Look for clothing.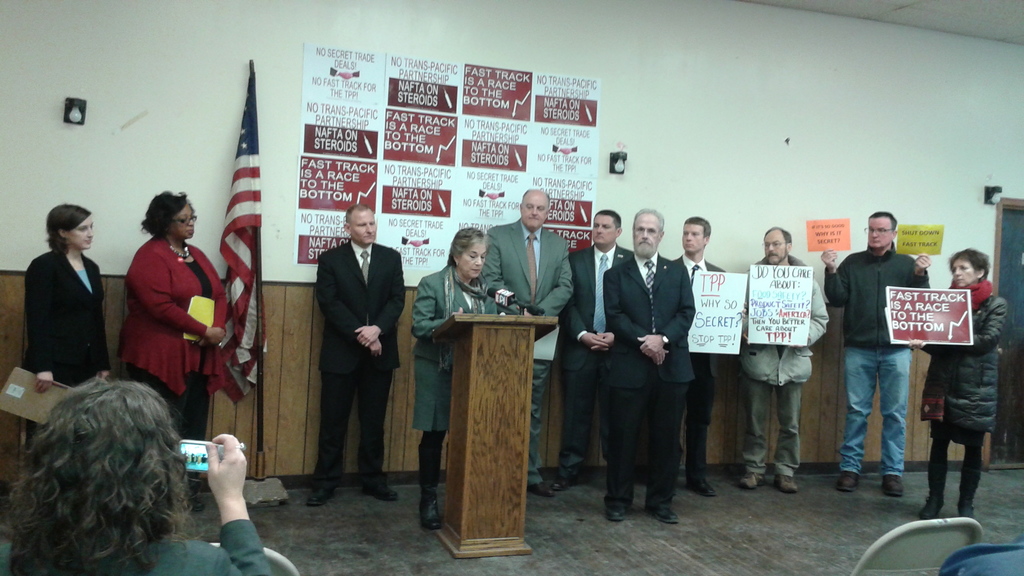
Found: region(669, 249, 714, 465).
